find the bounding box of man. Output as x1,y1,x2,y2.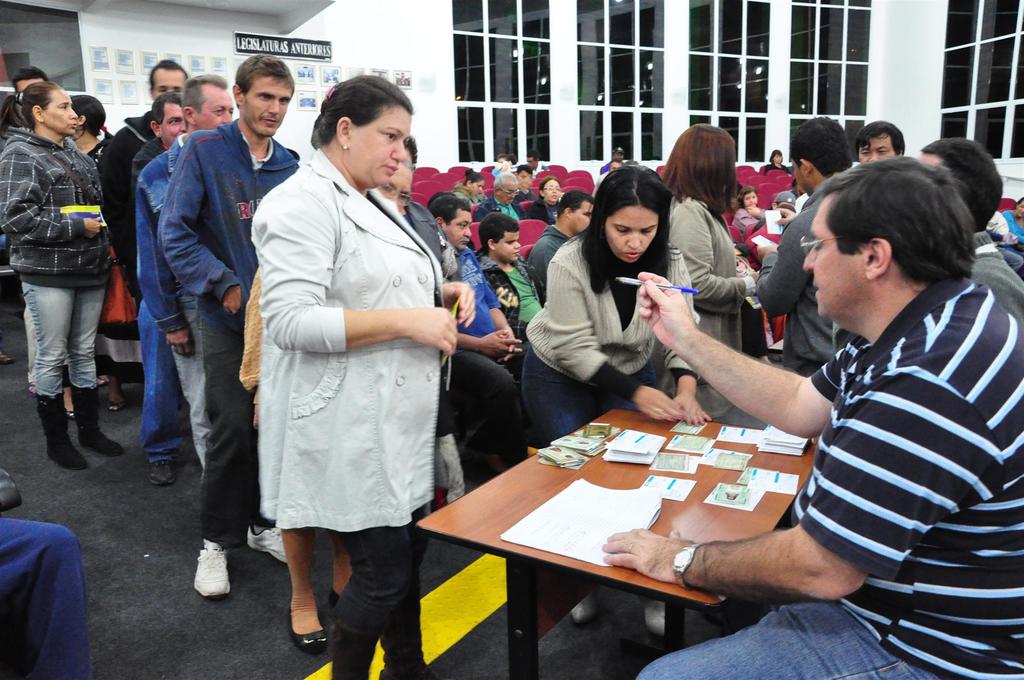
97,58,188,305.
